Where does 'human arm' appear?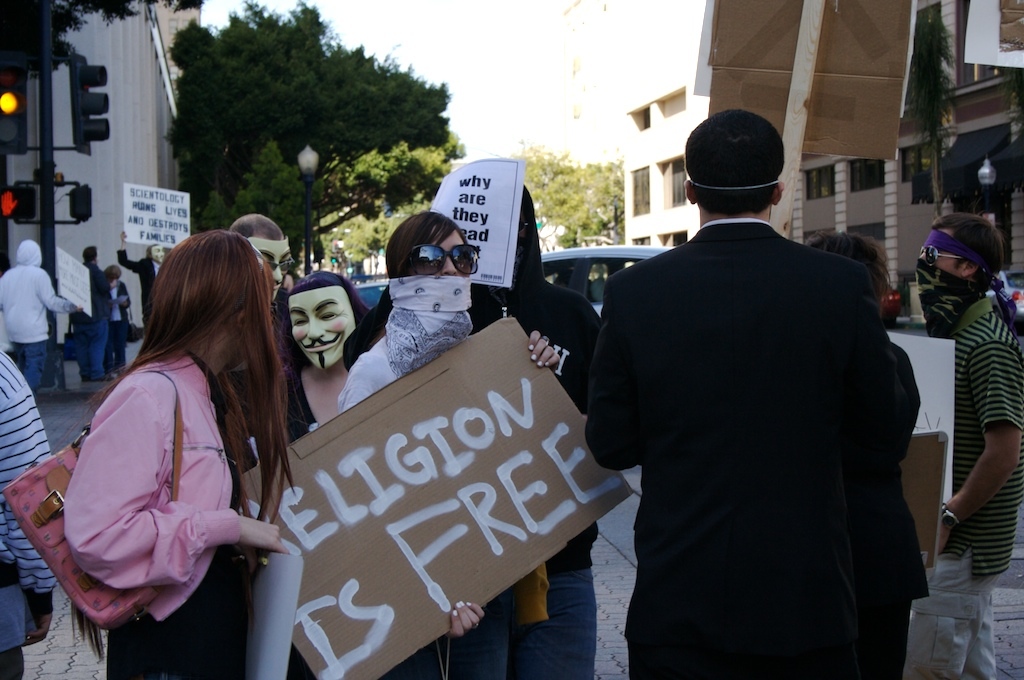
Appears at 930,331,1014,555.
